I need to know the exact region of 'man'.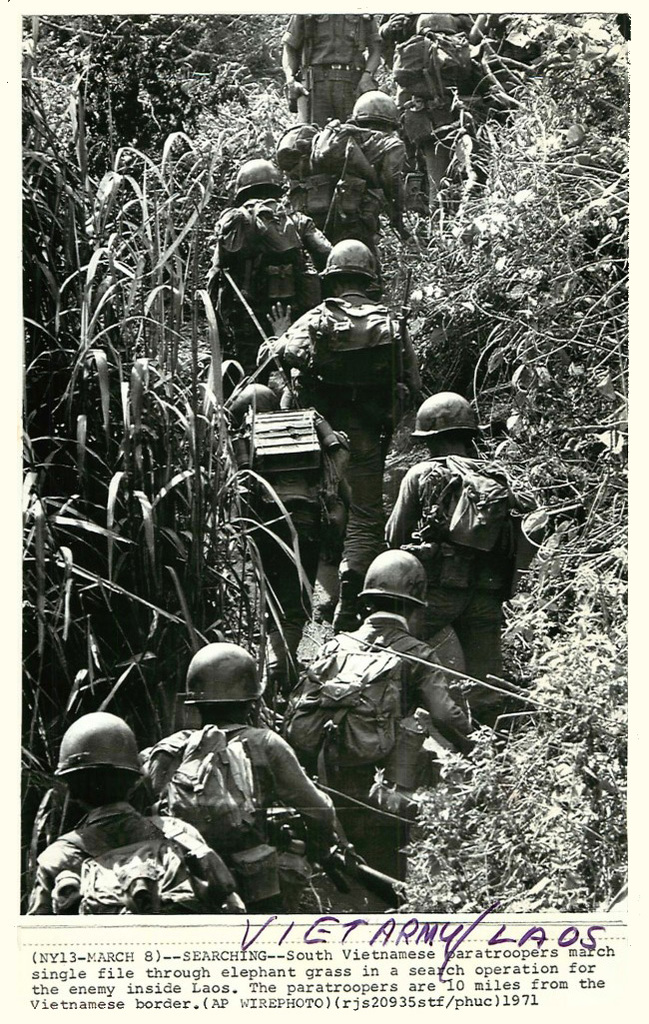
Region: {"x1": 277, "y1": 15, "x2": 384, "y2": 134}.
